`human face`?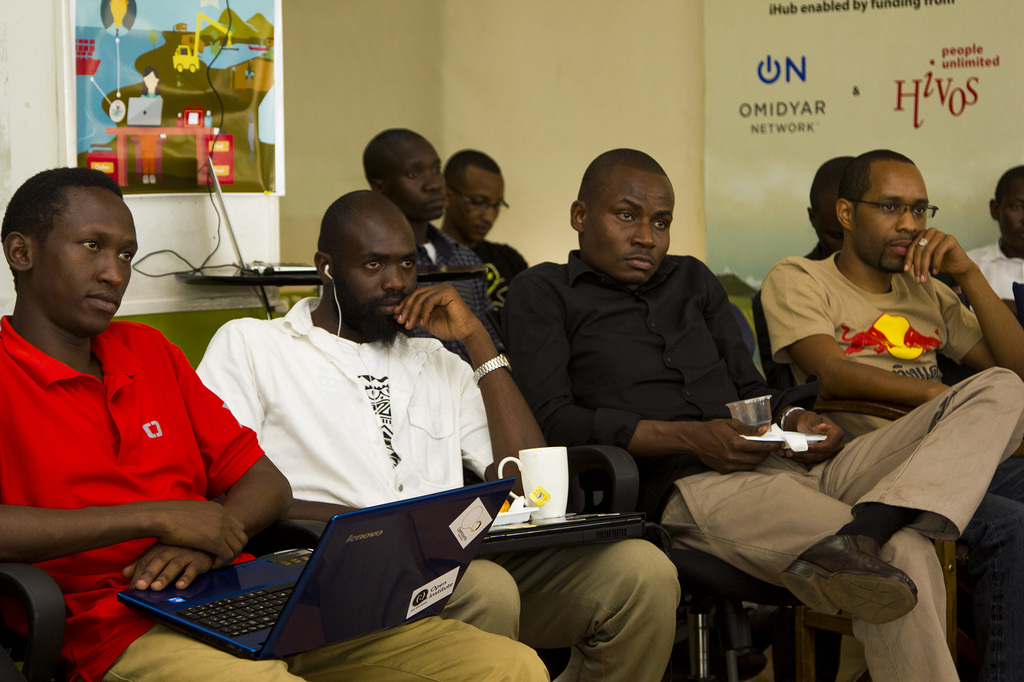
(33, 186, 135, 333)
